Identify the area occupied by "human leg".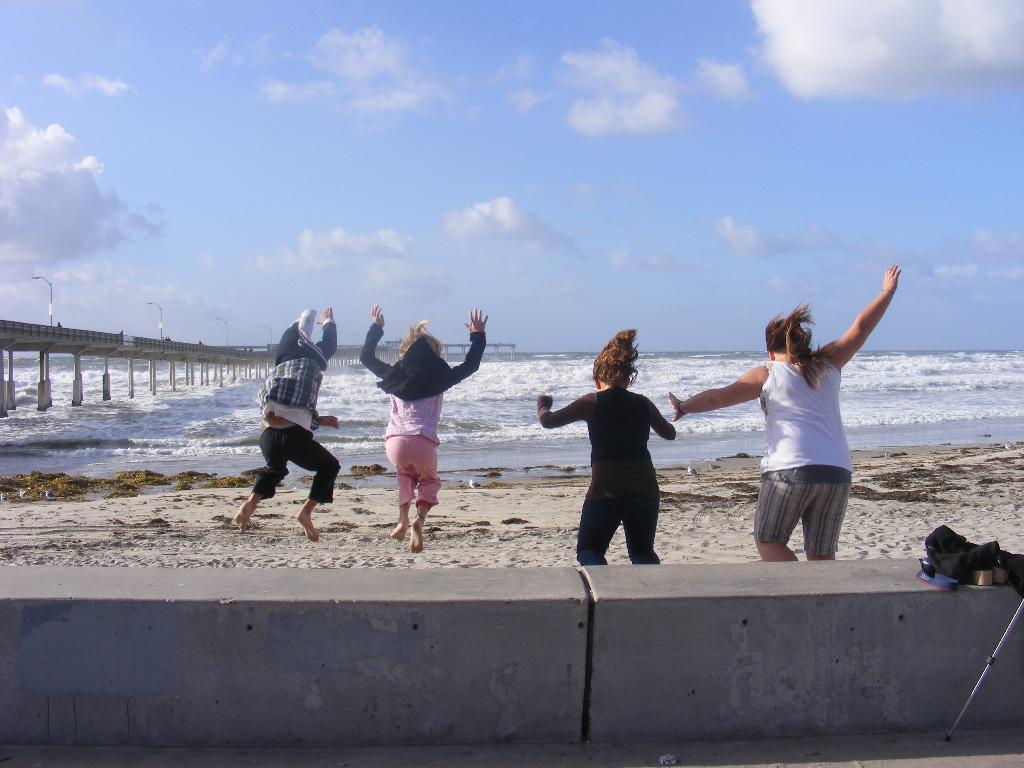
Area: 236/428/289/529.
